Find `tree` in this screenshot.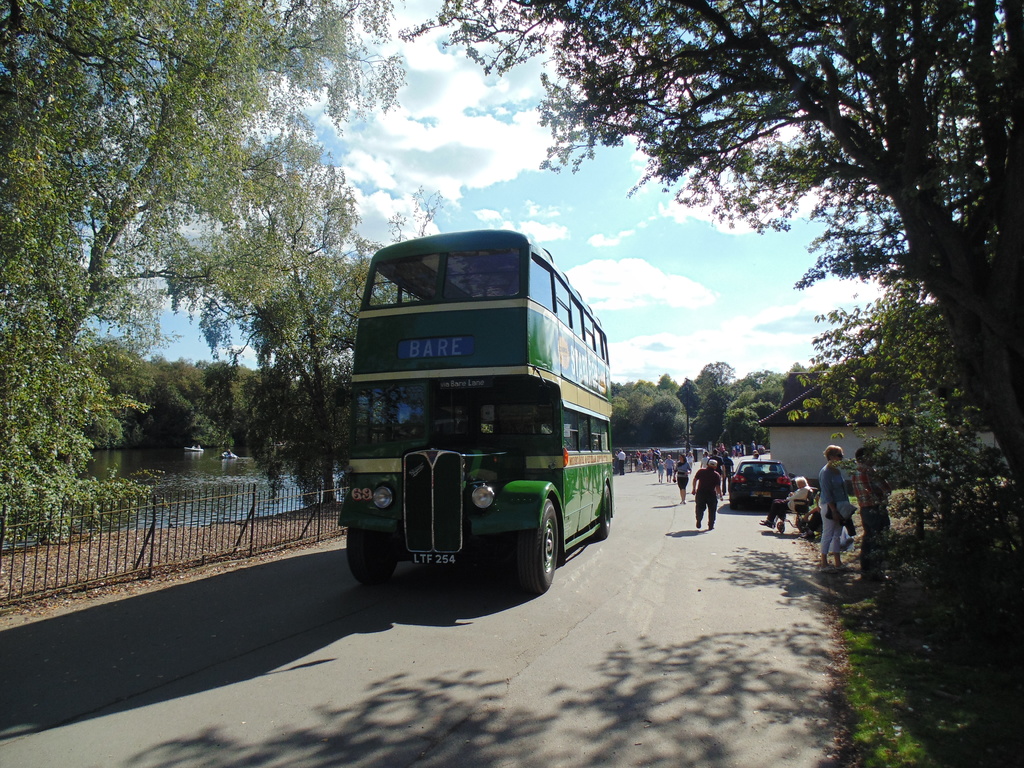
The bounding box for `tree` is x1=154, y1=166, x2=442, y2=501.
